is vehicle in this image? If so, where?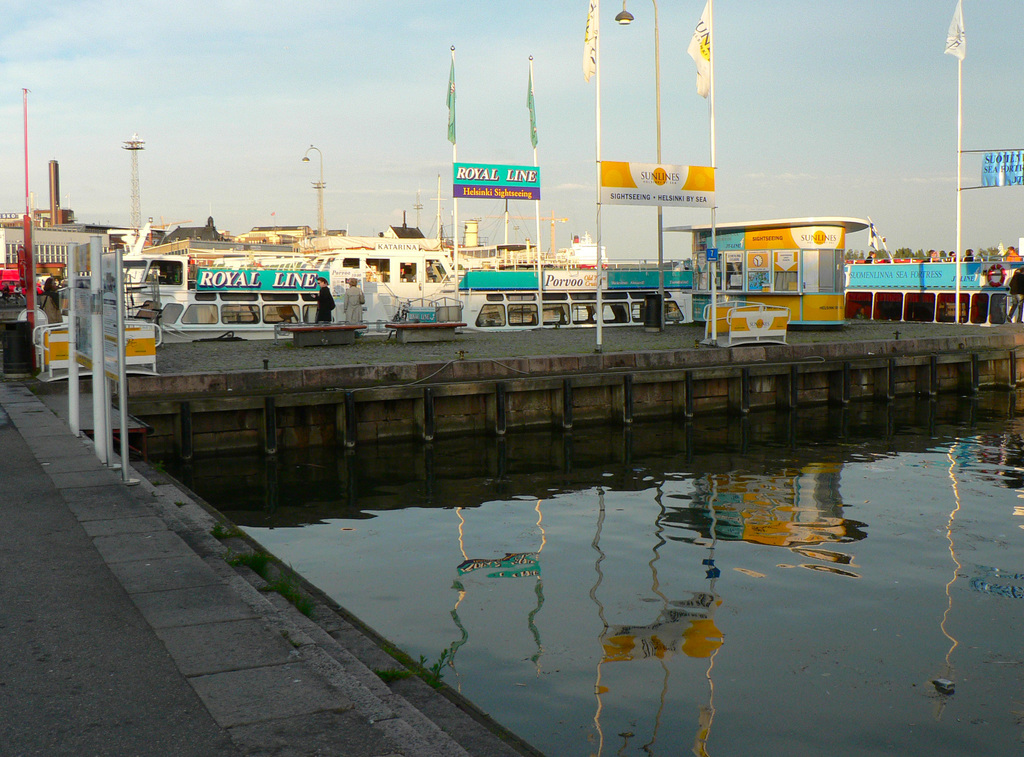
Yes, at <region>453, 293, 703, 326</region>.
